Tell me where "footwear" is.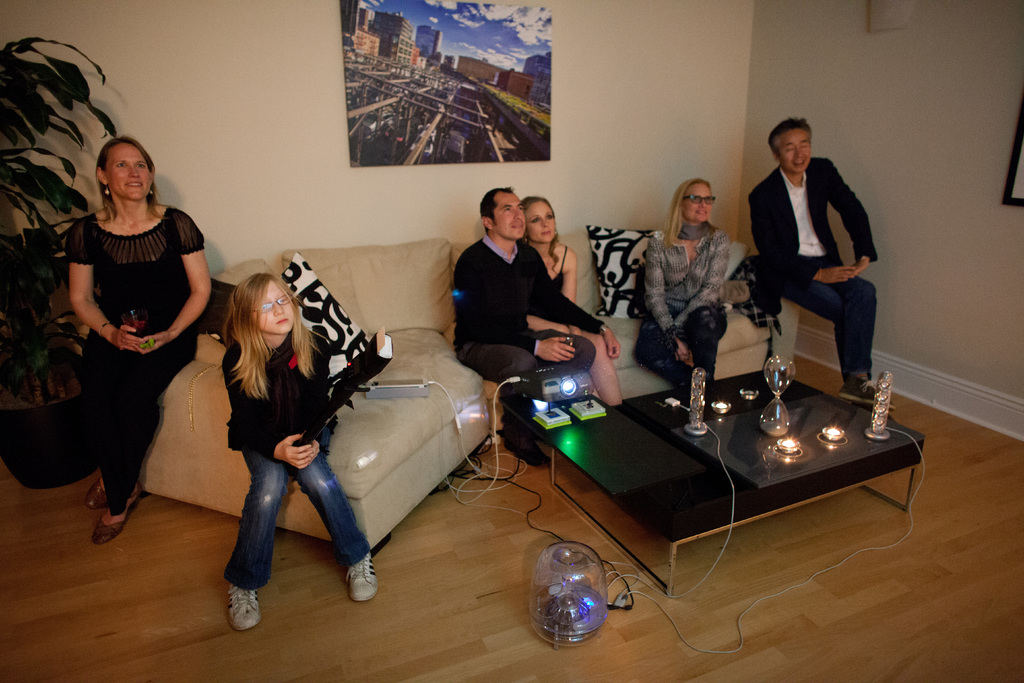
"footwear" is at bbox(228, 580, 260, 630).
